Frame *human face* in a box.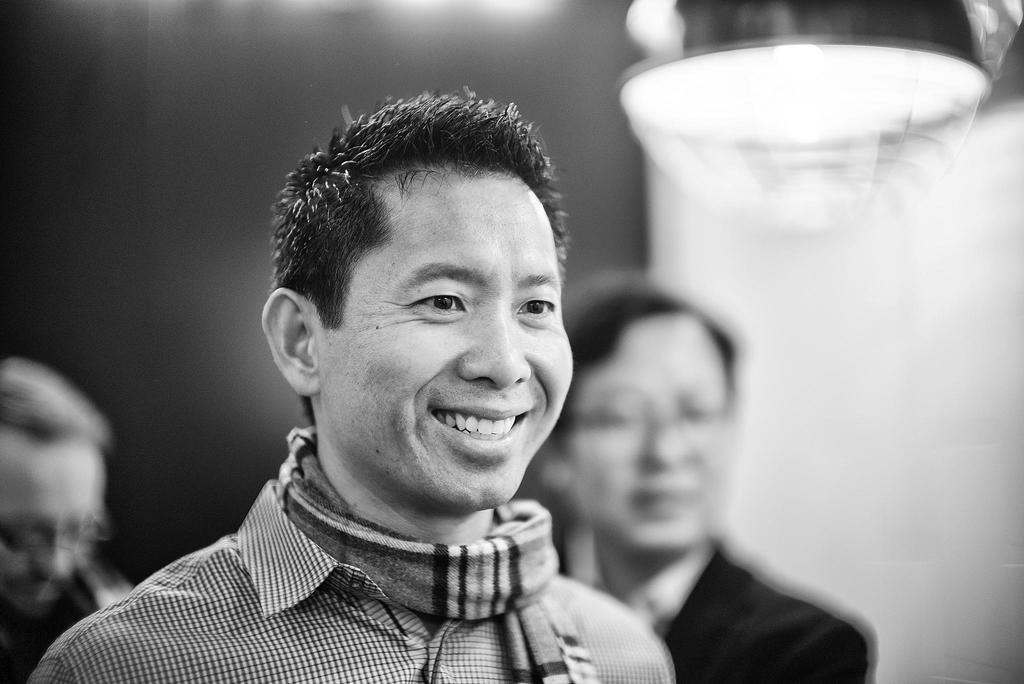
(left=309, top=171, right=579, bottom=504).
